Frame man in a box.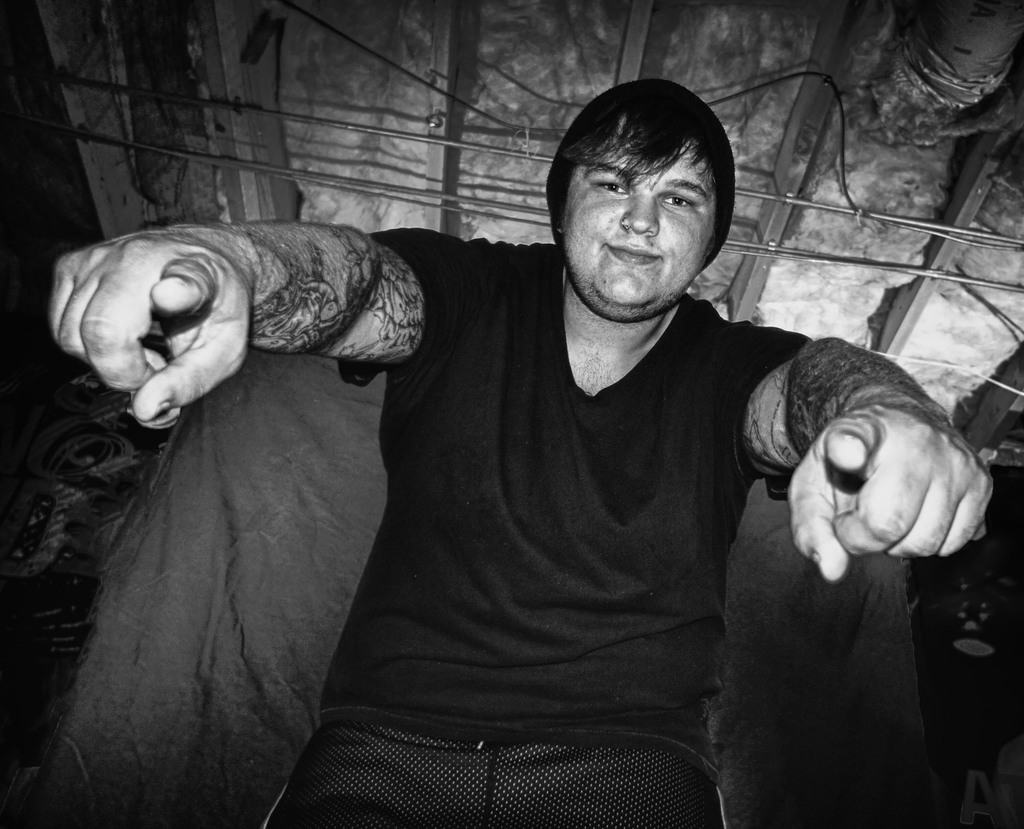
(52, 76, 989, 802).
